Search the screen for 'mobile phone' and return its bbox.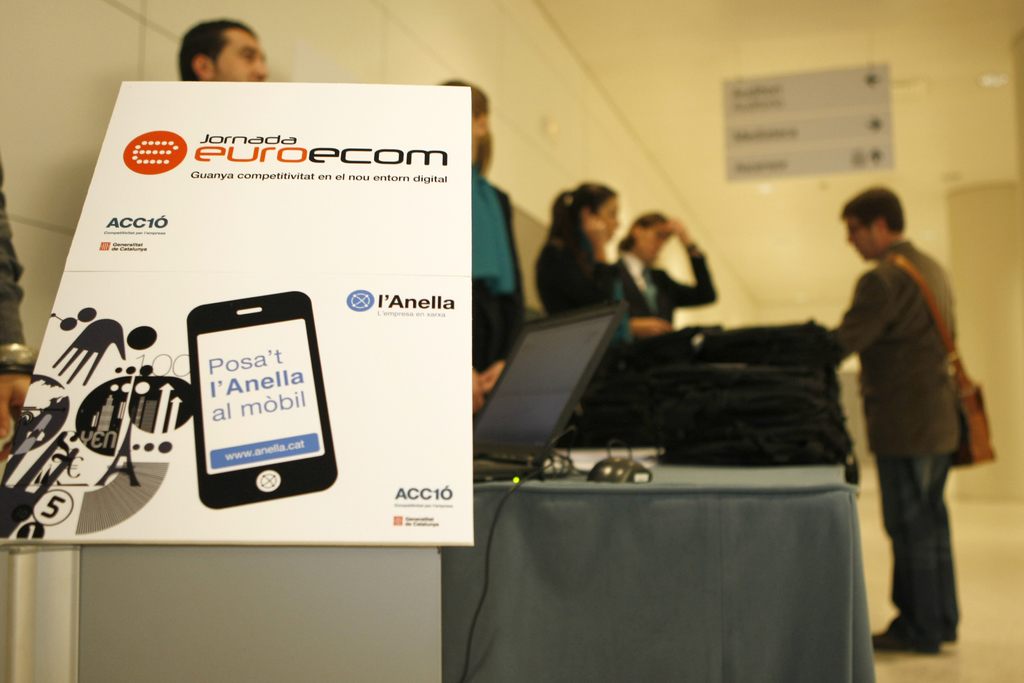
Found: [left=172, top=293, right=324, bottom=515].
